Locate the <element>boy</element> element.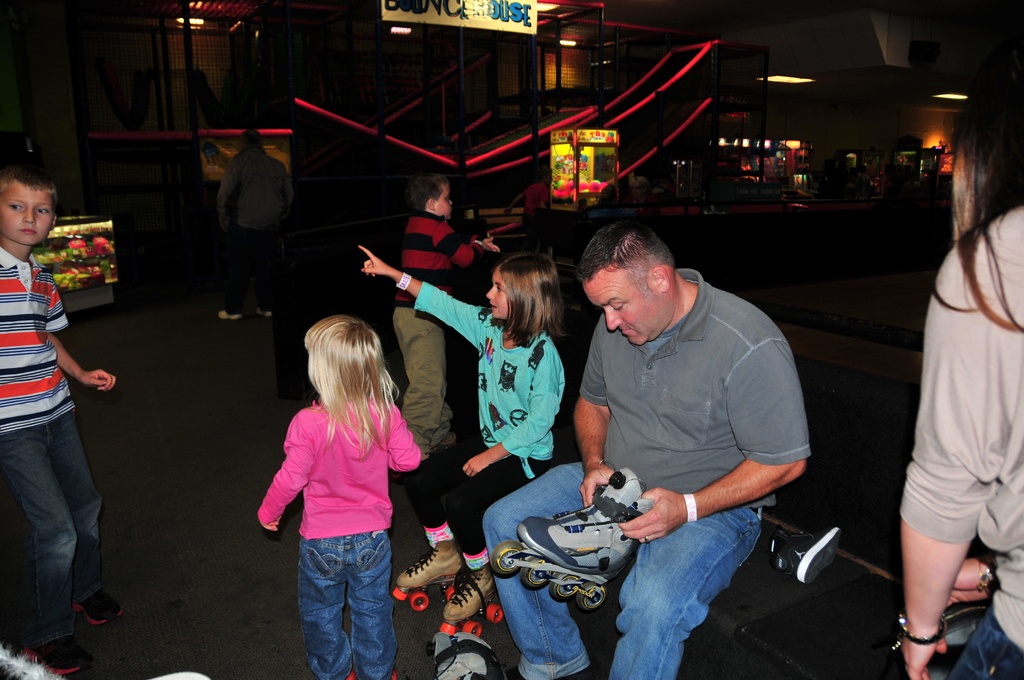
Element bbox: [x1=0, y1=164, x2=118, y2=677].
